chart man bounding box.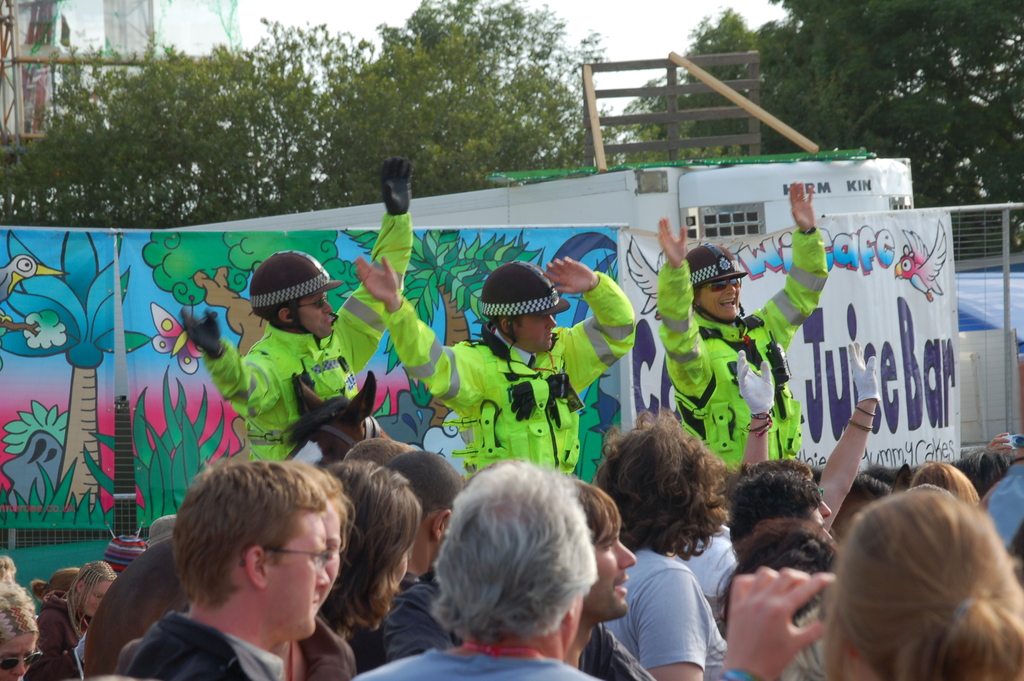
Charted: 744 336 881 539.
